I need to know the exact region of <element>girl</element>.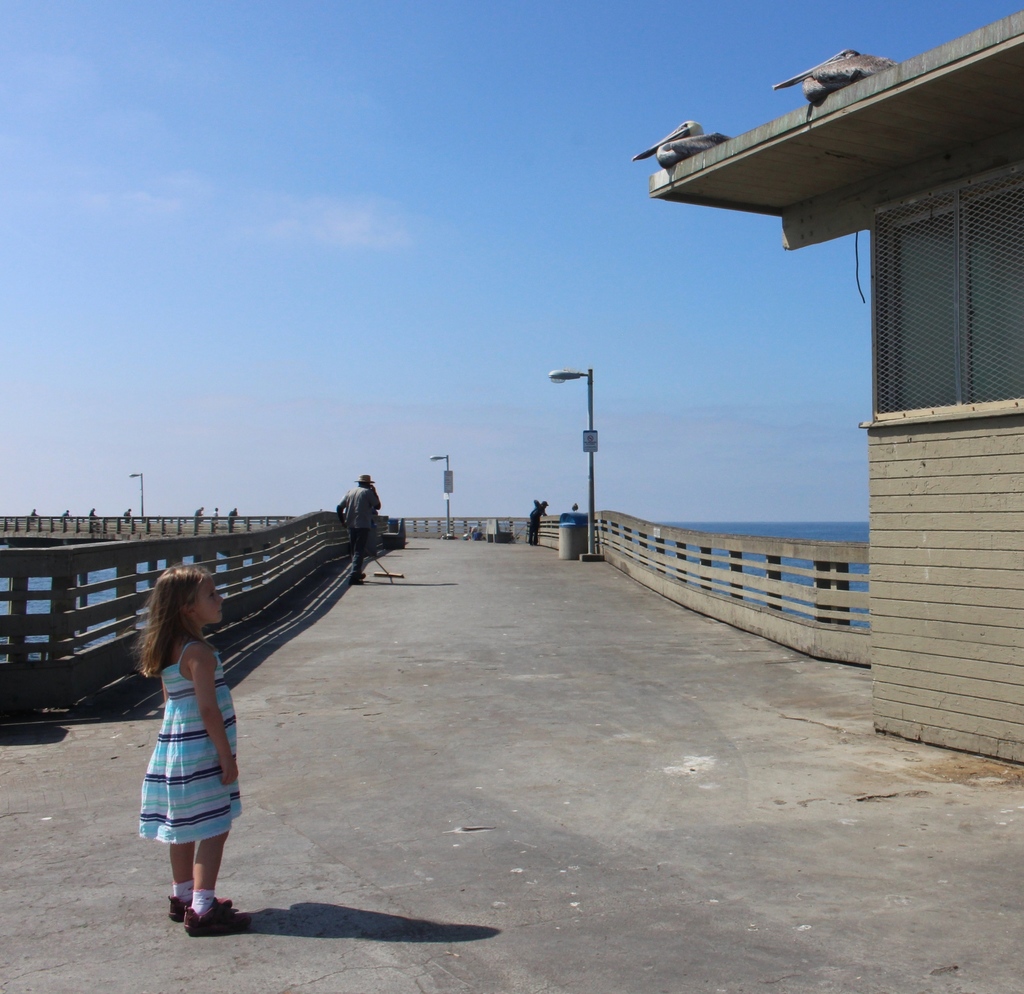
Region: 134,565,253,938.
